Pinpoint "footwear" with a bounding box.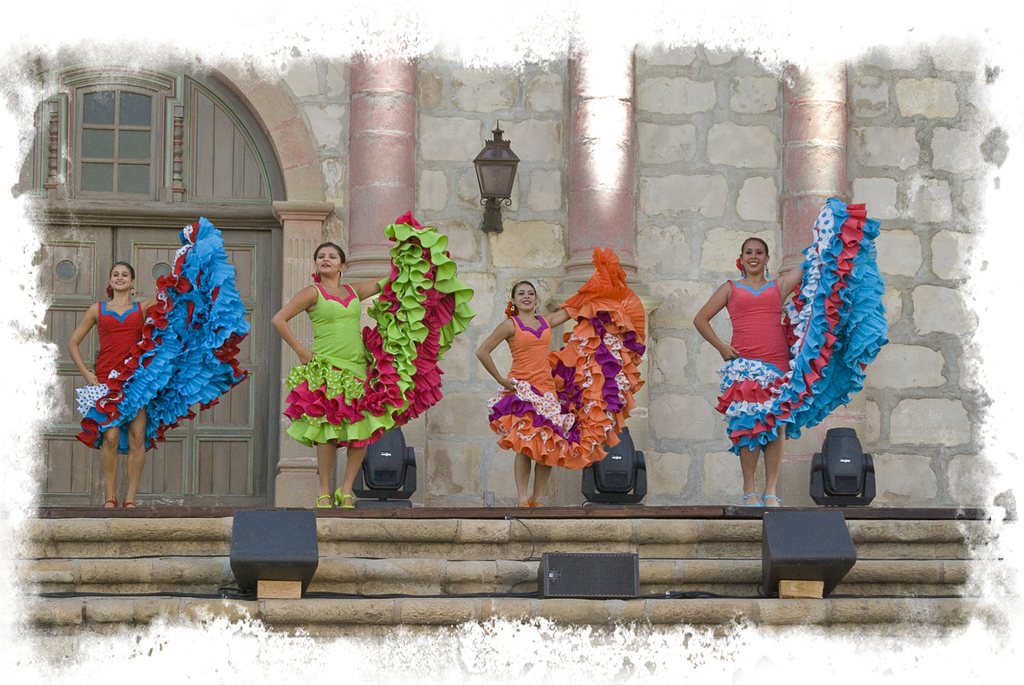
x1=534, y1=502, x2=542, y2=505.
